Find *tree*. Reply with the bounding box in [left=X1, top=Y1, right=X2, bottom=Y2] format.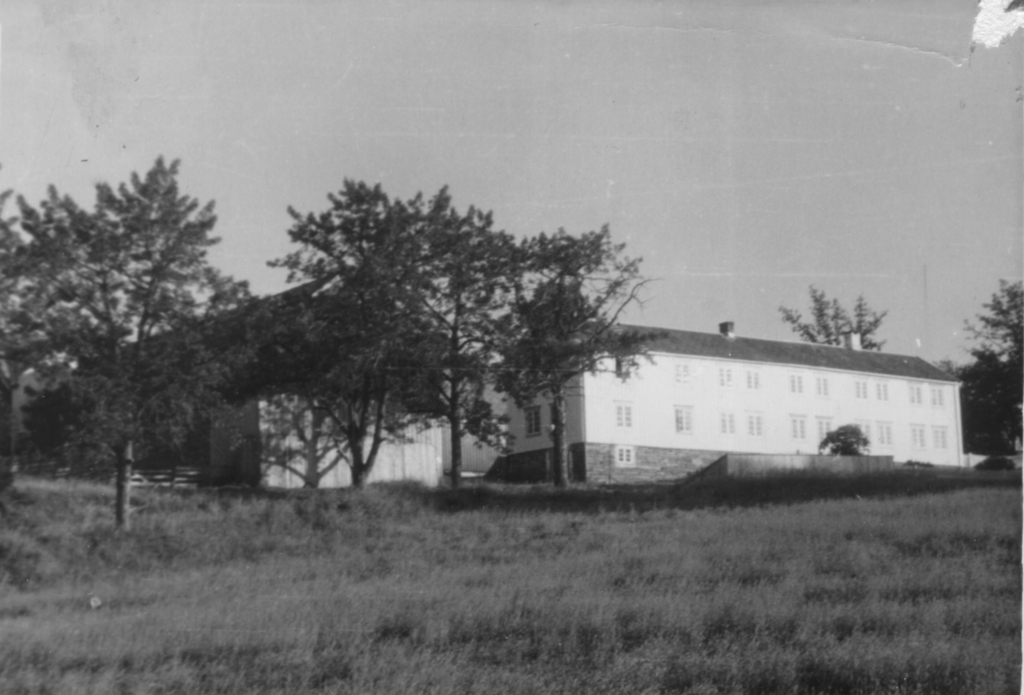
[left=780, top=287, right=888, bottom=350].
